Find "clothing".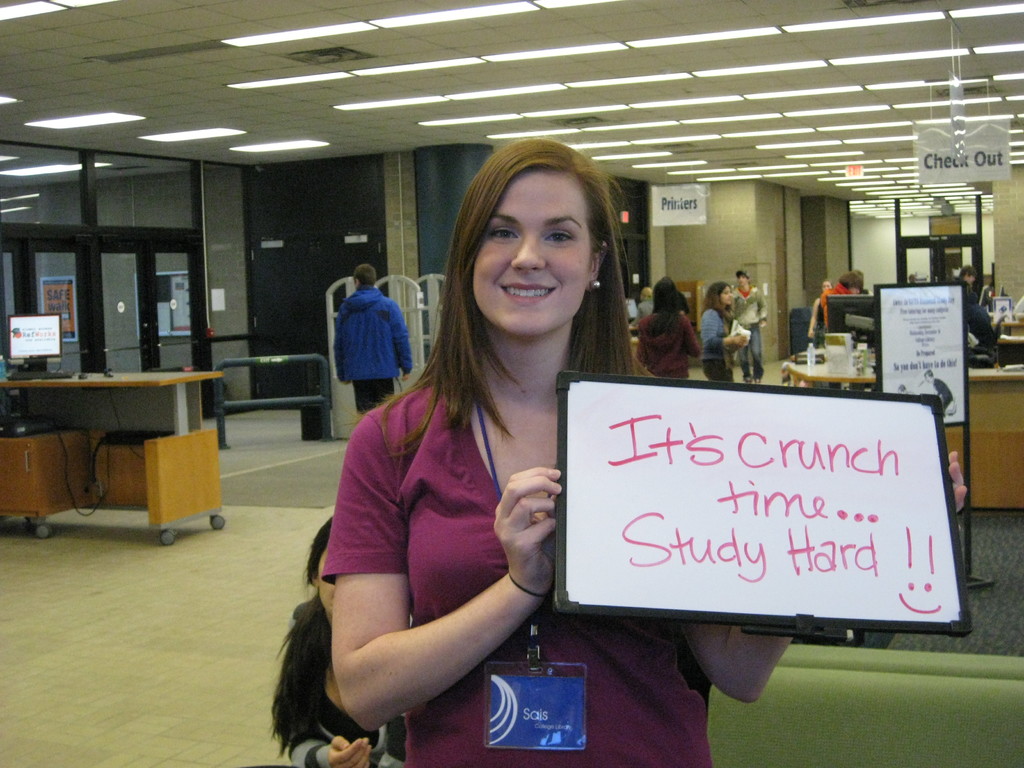
291,710,405,766.
